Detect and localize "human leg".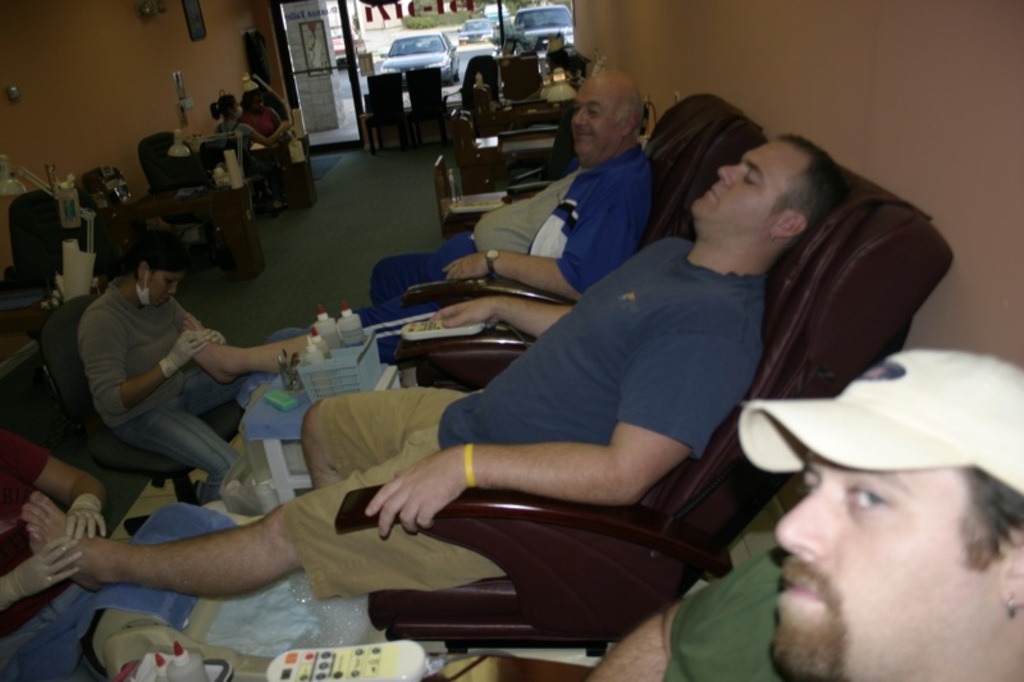
Localized at rect(177, 366, 252, 412).
